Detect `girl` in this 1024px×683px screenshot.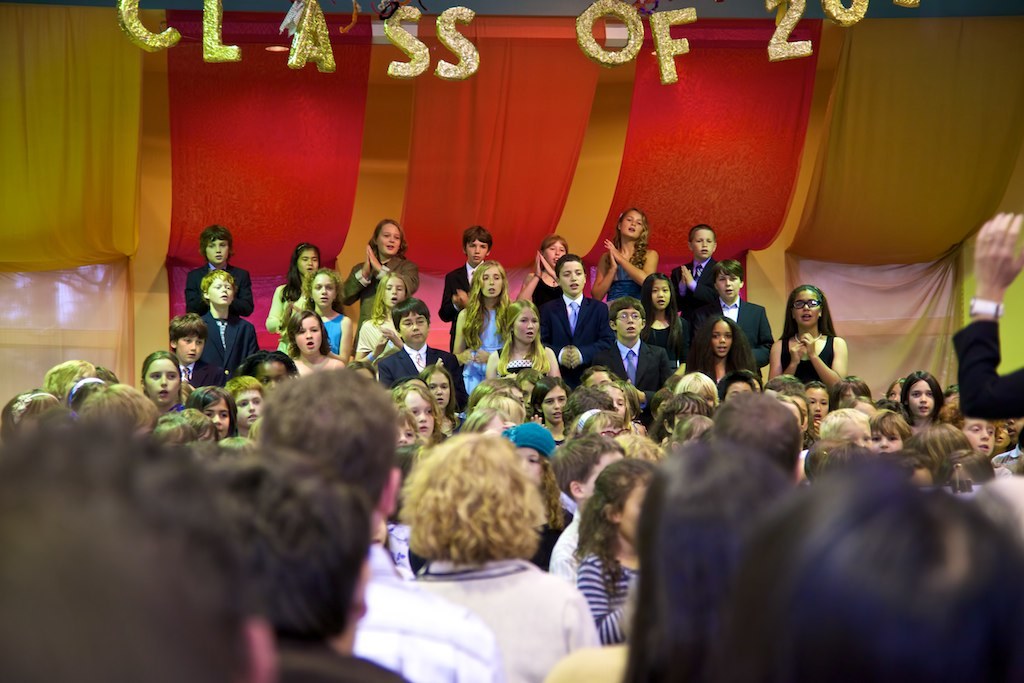
Detection: x1=769 y1=282 x2=854 y2=386.
